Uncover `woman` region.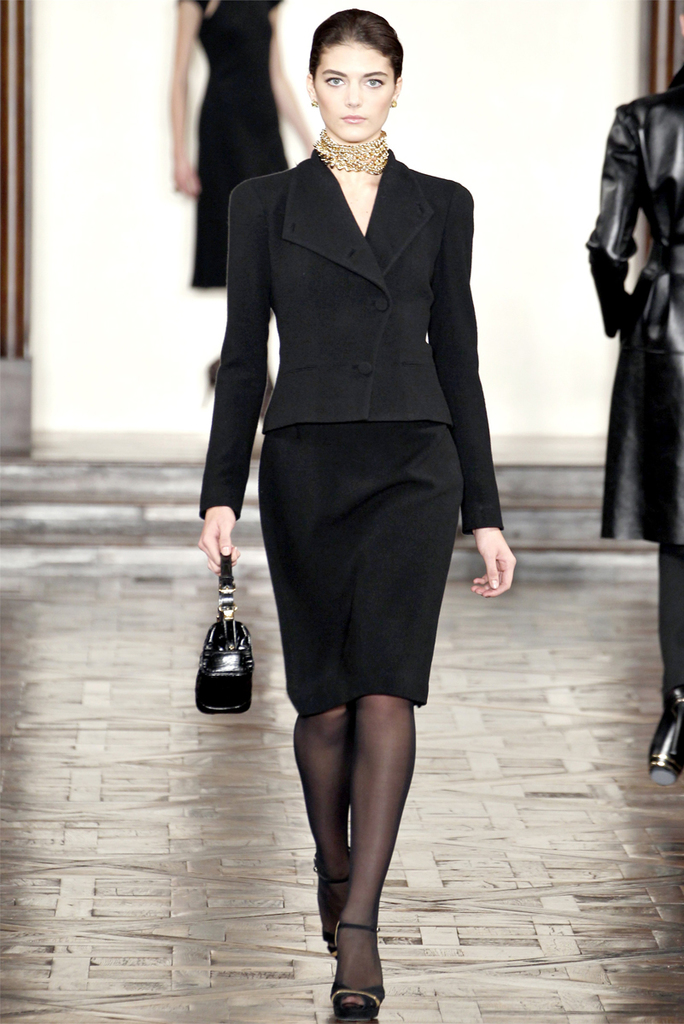
Uncovered: [x1=206, y1=49, x2=506, y2=944].
